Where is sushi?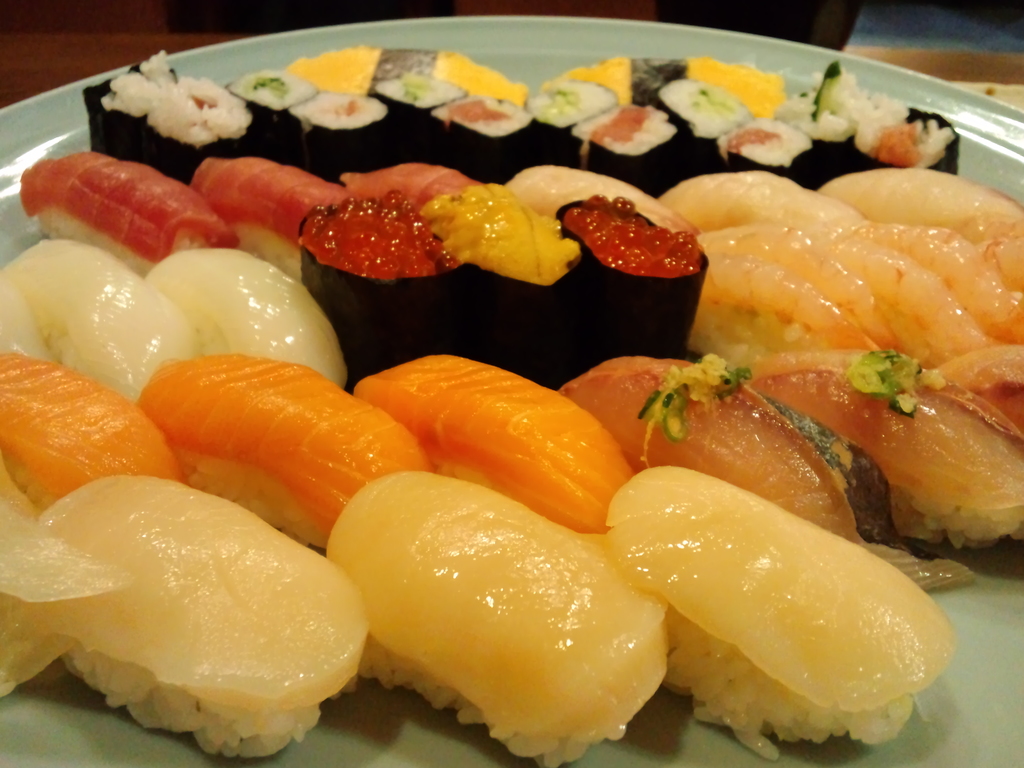
x1=29, y1=486, x2=367, y2=755.
